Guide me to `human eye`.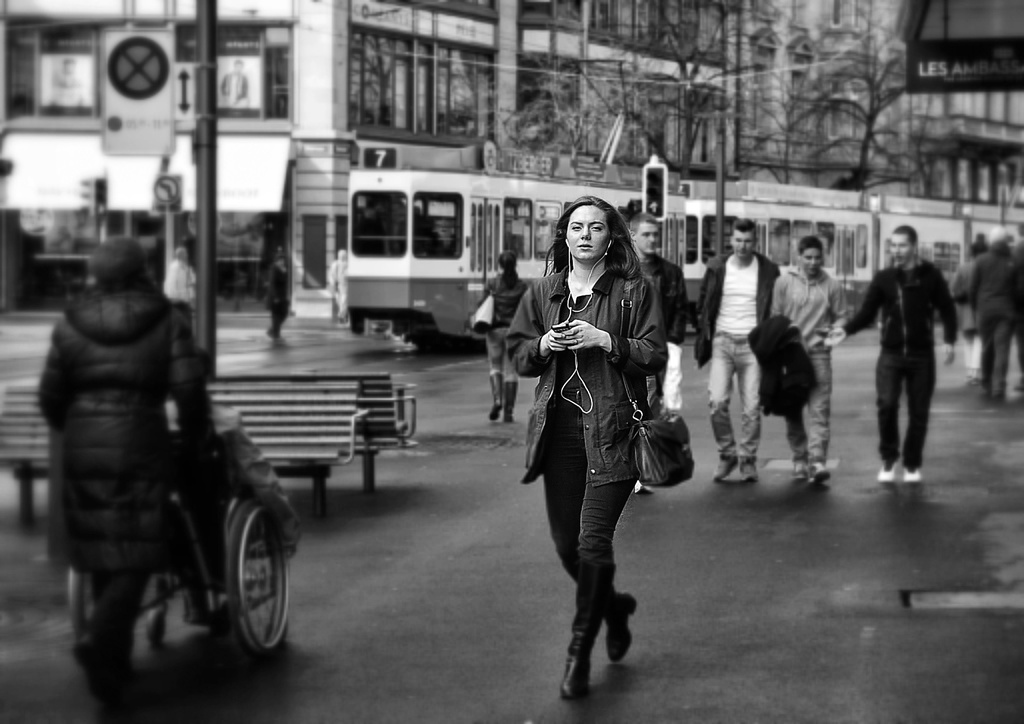
Guidance: 640:229:651:237.
